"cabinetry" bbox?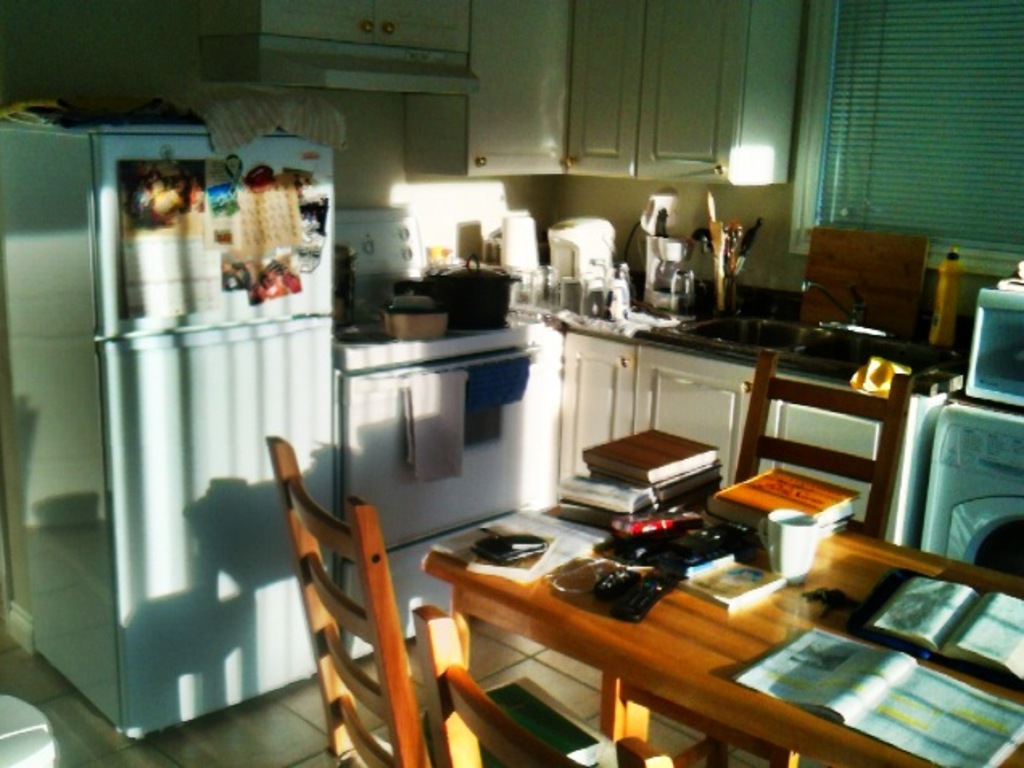
box(188, 0, 470, 105)
